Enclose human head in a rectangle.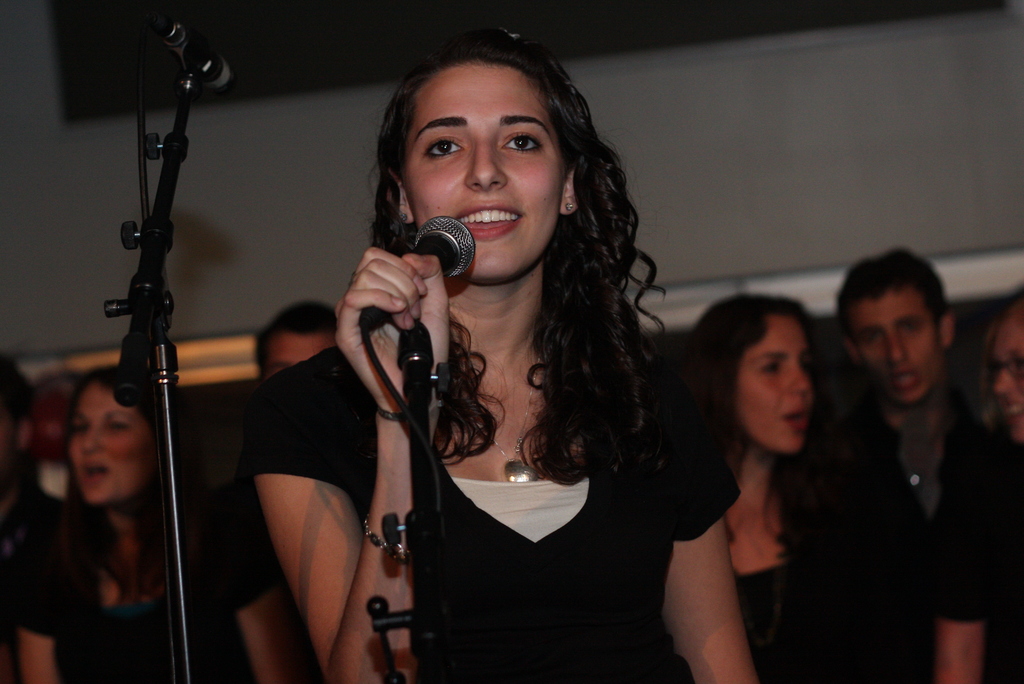
(253, 300, 337, 380).
